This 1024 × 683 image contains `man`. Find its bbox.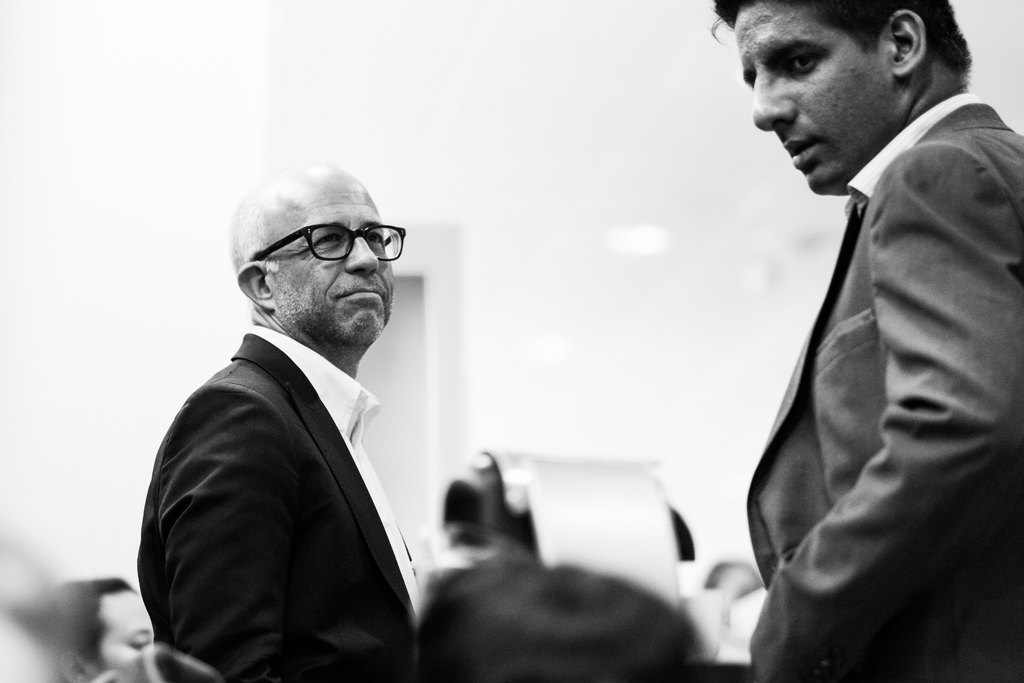
[x1=711, y1=0, x2=1020, y2=682].
